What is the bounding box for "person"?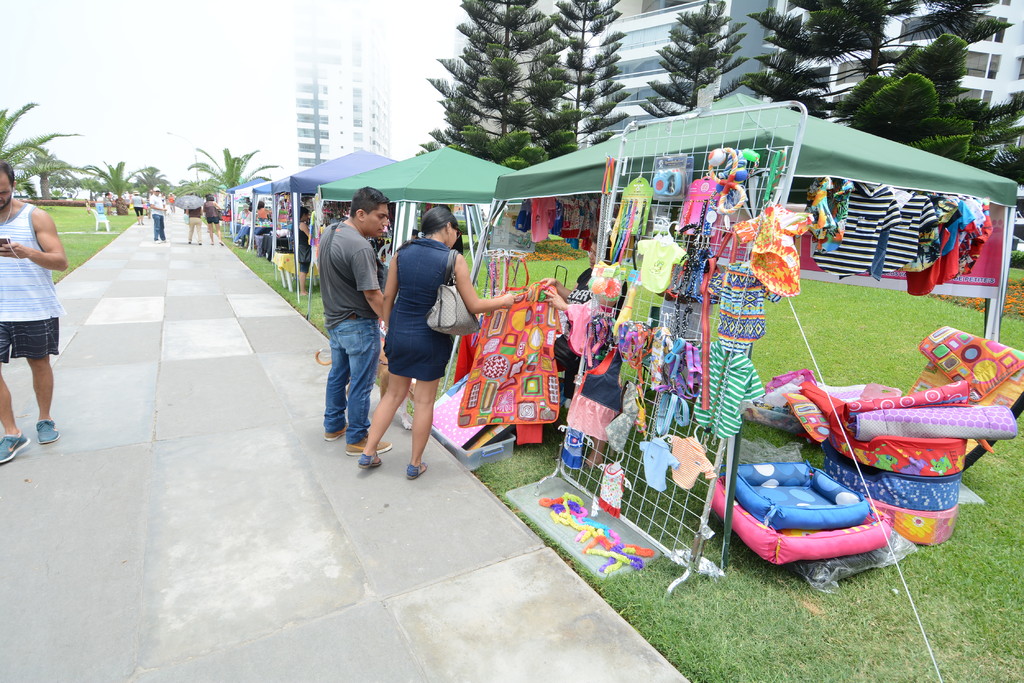
l=203, t=194, r=221, b=245.
